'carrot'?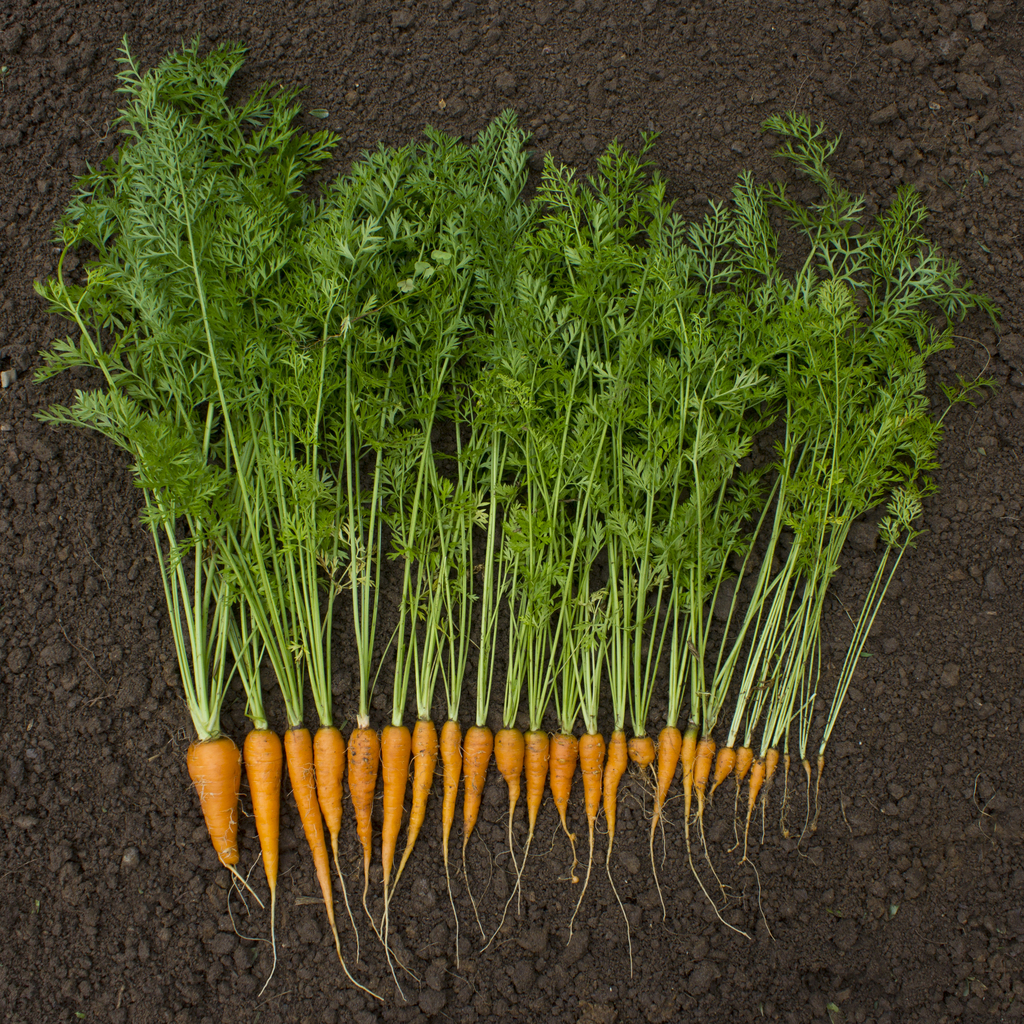
BBox(435, 716, 461, 881)
